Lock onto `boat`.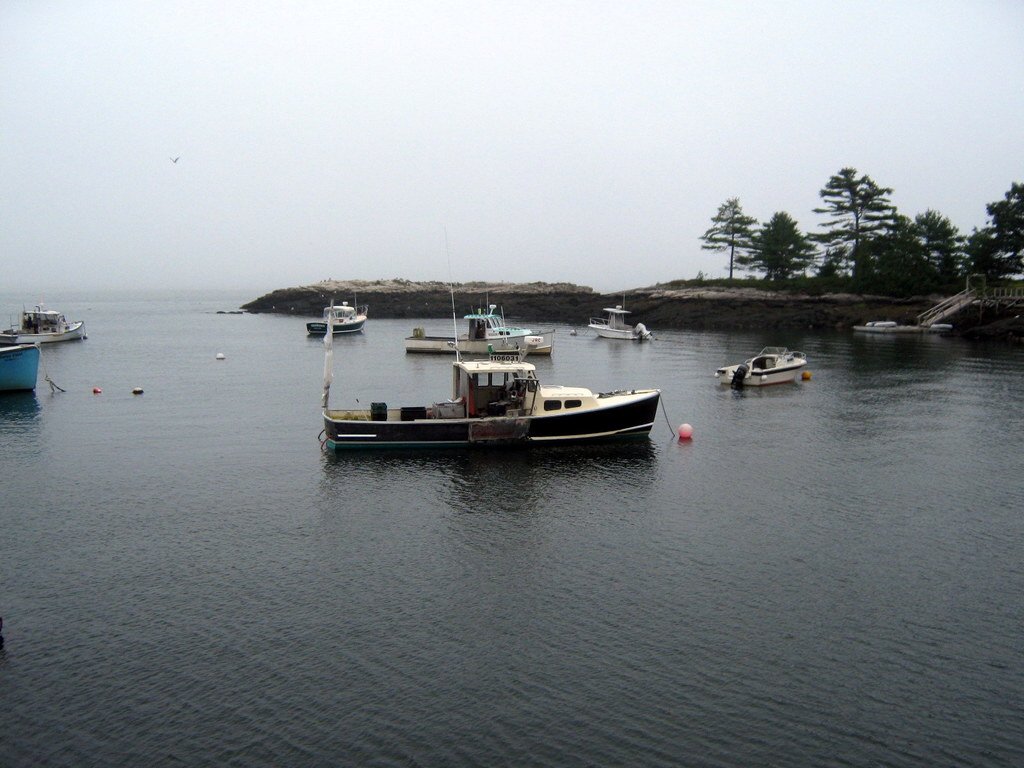
Locked: pyautogui.locateOnScreen(393, 298, 557, 364).
